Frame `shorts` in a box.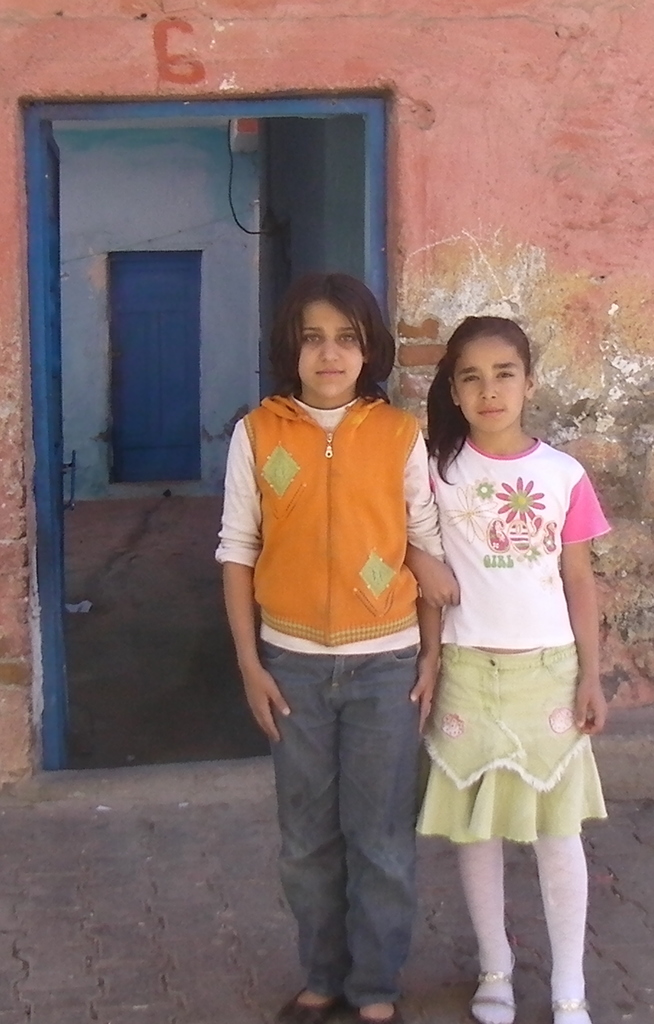
BBox(439, 675, 595, 842).
